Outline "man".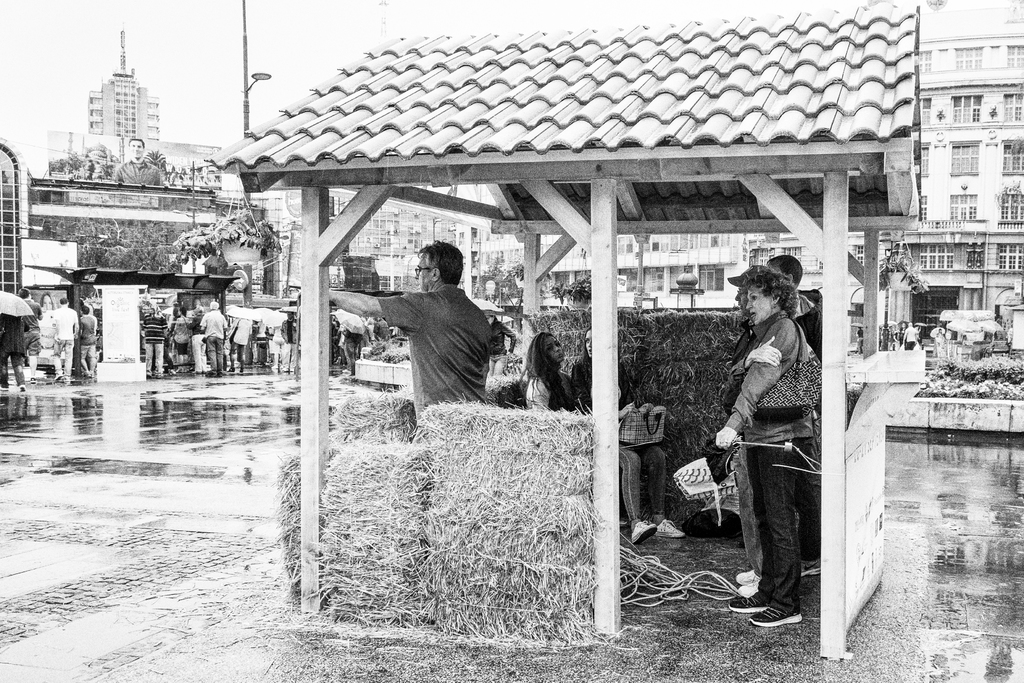
Outline: rect(363, 241, 513, 429).
